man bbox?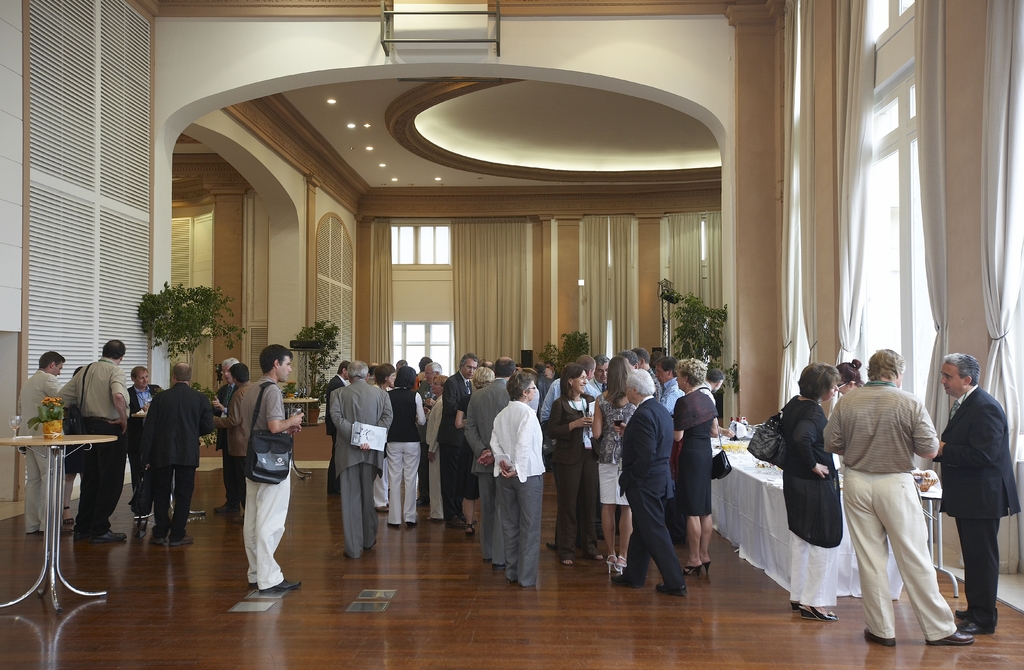
pyautogui.locateOnScreen(212, 355, 241, 511)
